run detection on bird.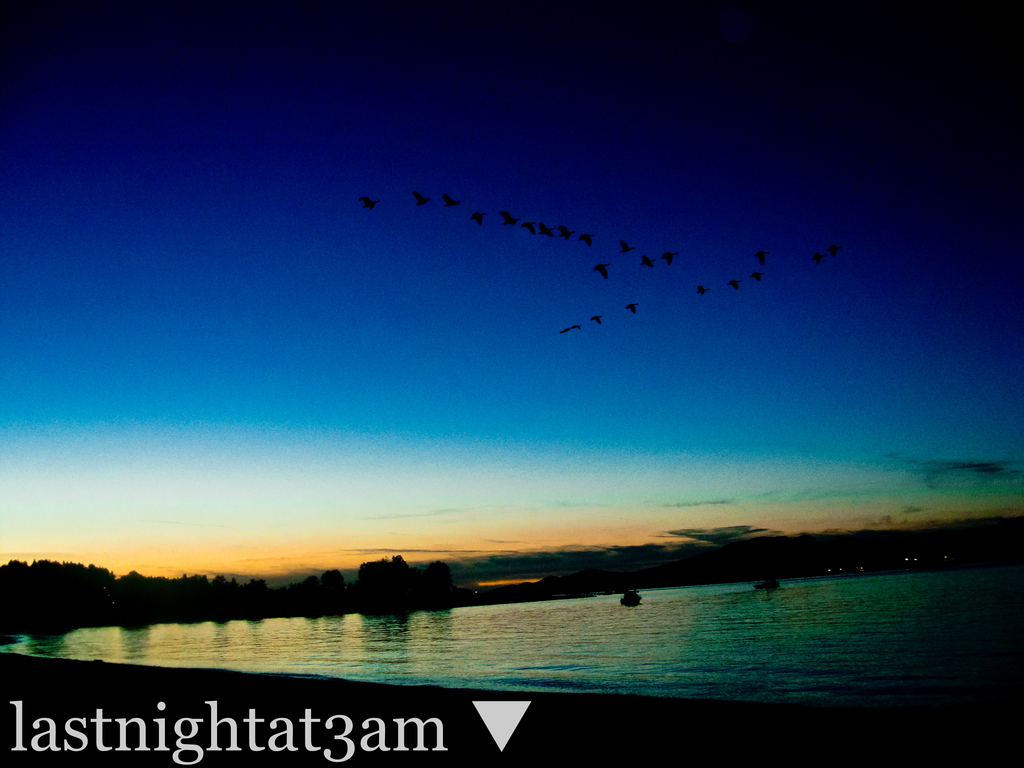
Result: bbox(747, 271, 758, 288).
